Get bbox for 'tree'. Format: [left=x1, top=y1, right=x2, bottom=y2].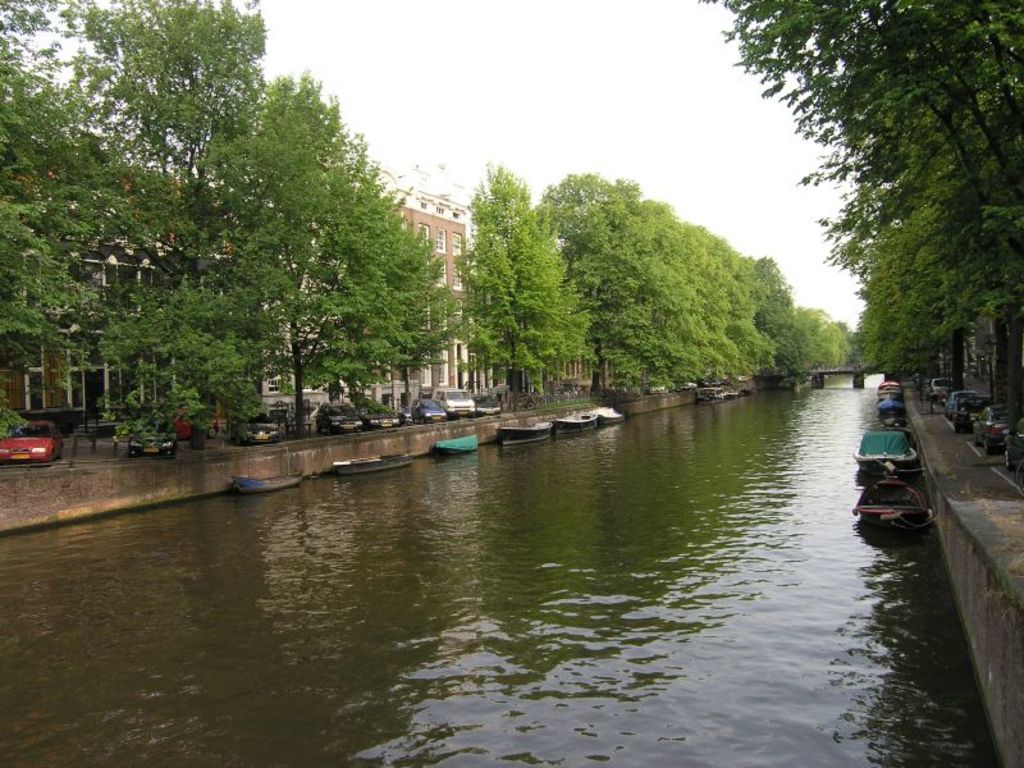
[left=0, top=0, right=271, bottom=453].
